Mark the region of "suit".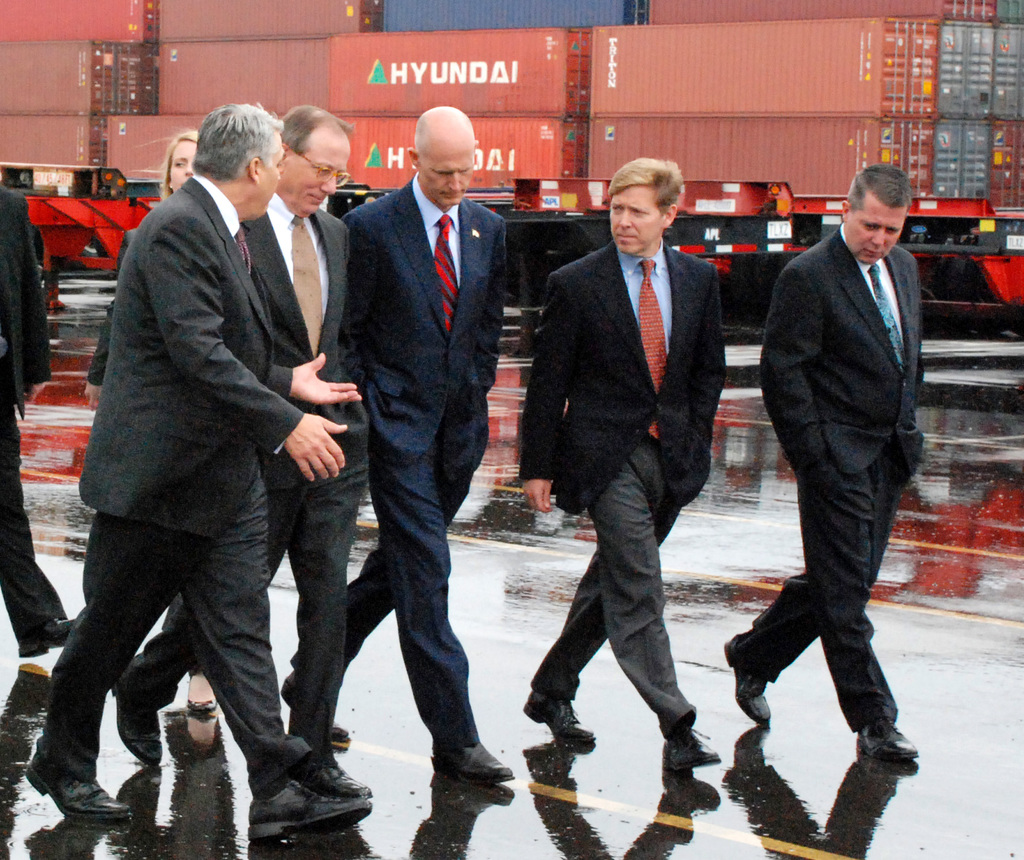
Region: (left=513, top=243, right=732, bottom=738).
